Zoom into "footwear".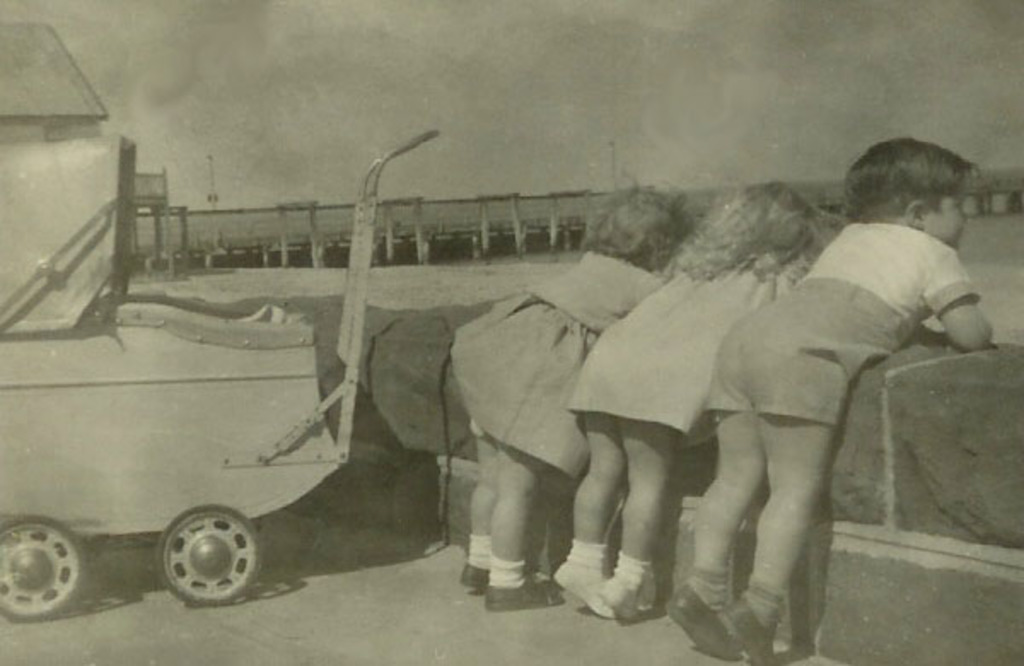
Zoom target: <region>483, 574, 558, 608</region>.
